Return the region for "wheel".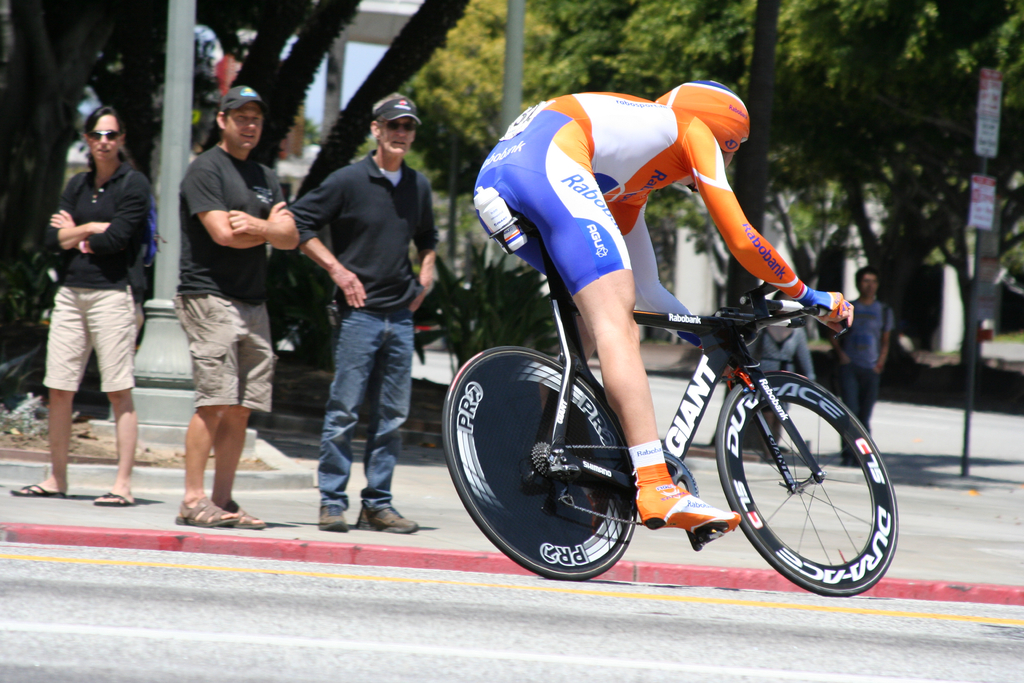
<bbox>714, 371, 897, 598</bbox>.
